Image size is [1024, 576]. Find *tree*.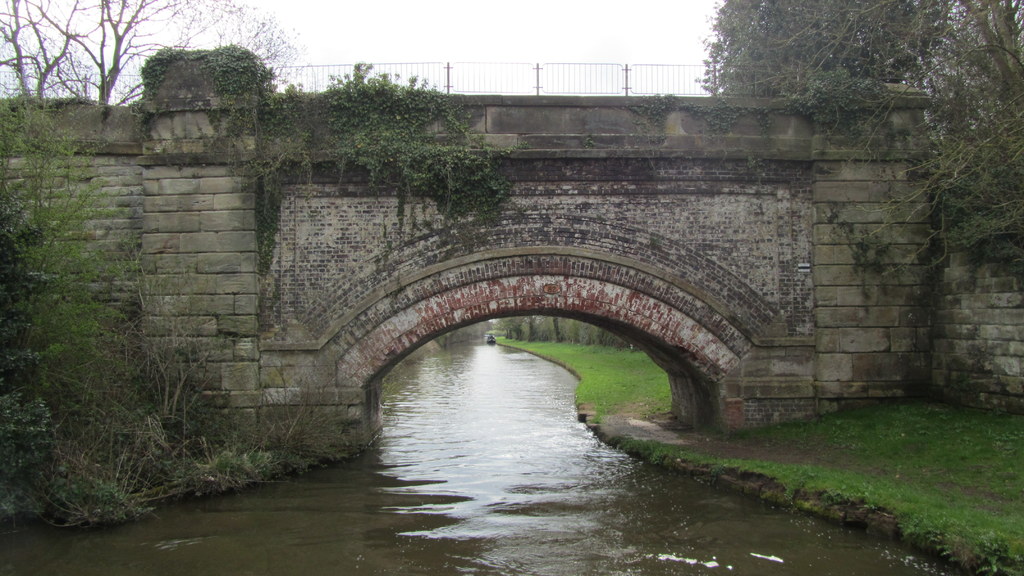
(x1=0, y1=88, x2=145, y2=520).
